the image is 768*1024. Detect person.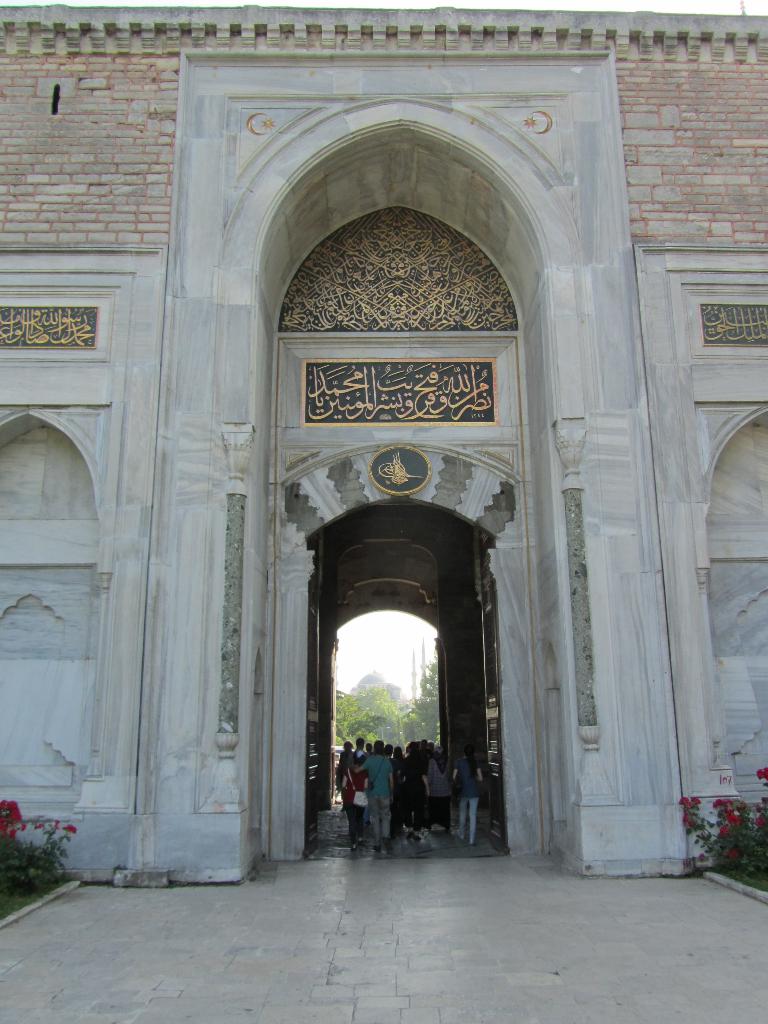
Detection: {"x1": 342, "y1": 750, "x2": 370, "y2": 846}.
